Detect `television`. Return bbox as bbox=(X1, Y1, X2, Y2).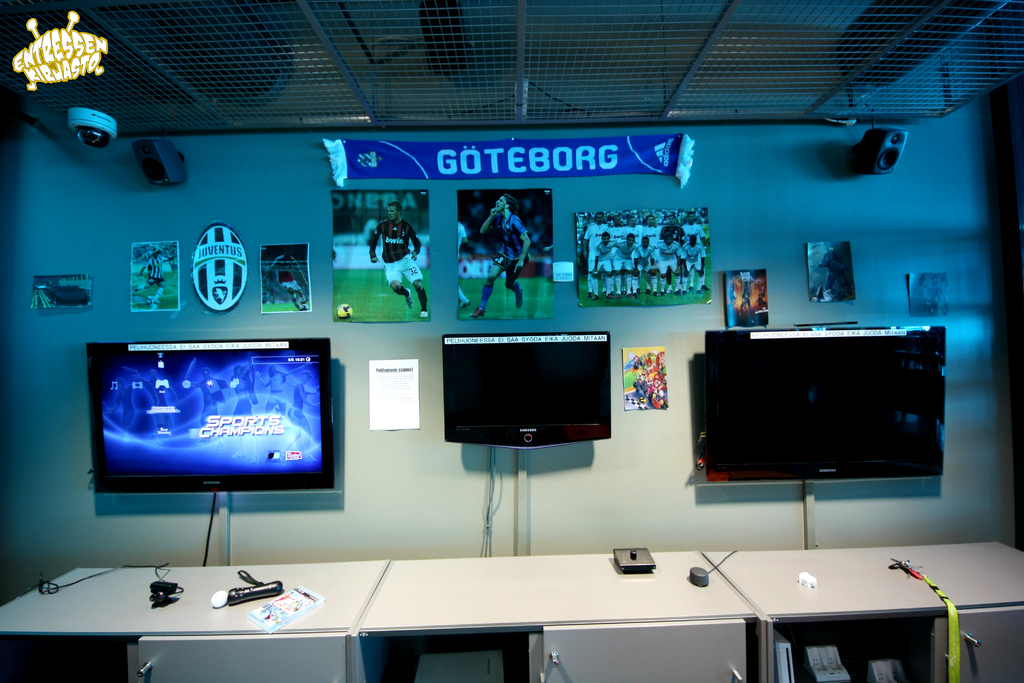
bbox=(700, 327, 950, 484).
